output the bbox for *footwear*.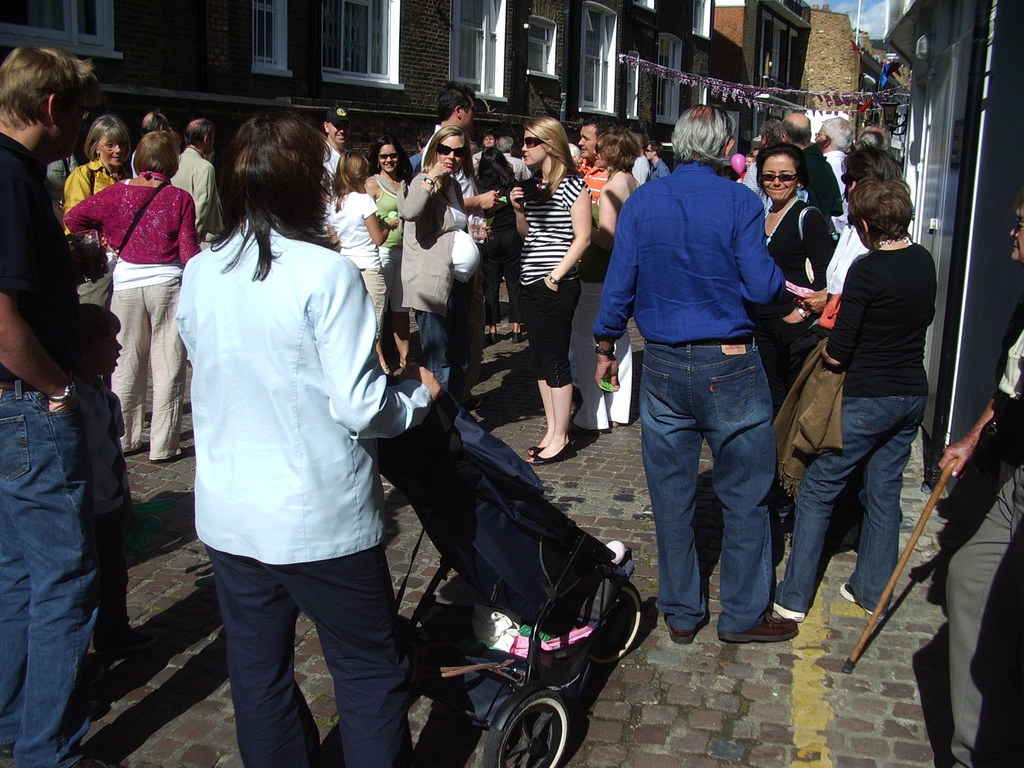
select_region(662, 615, 708, 643).
